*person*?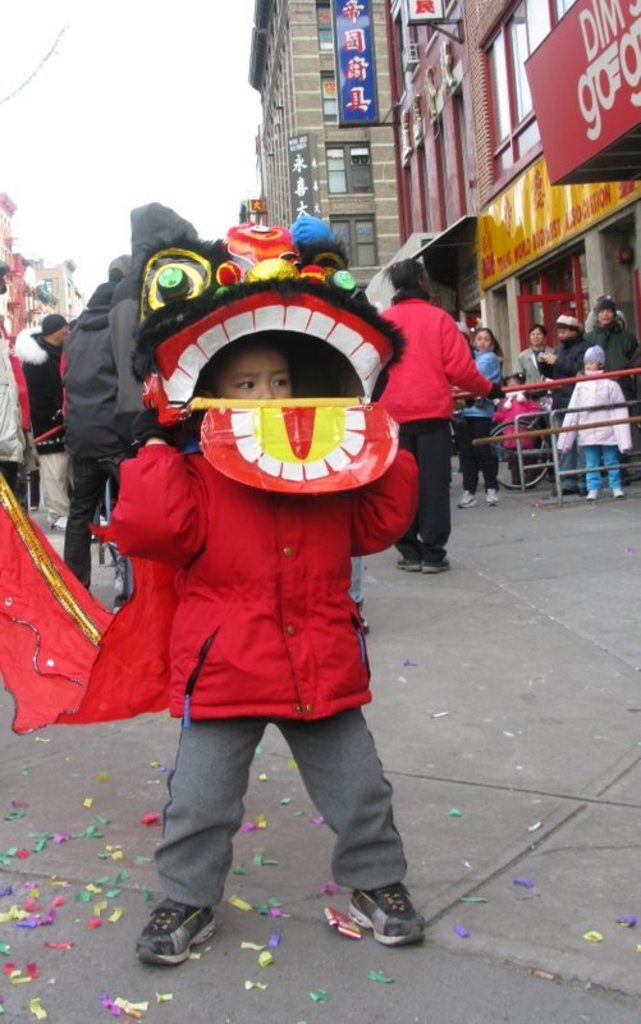
<box>510,316,559,394</box>
